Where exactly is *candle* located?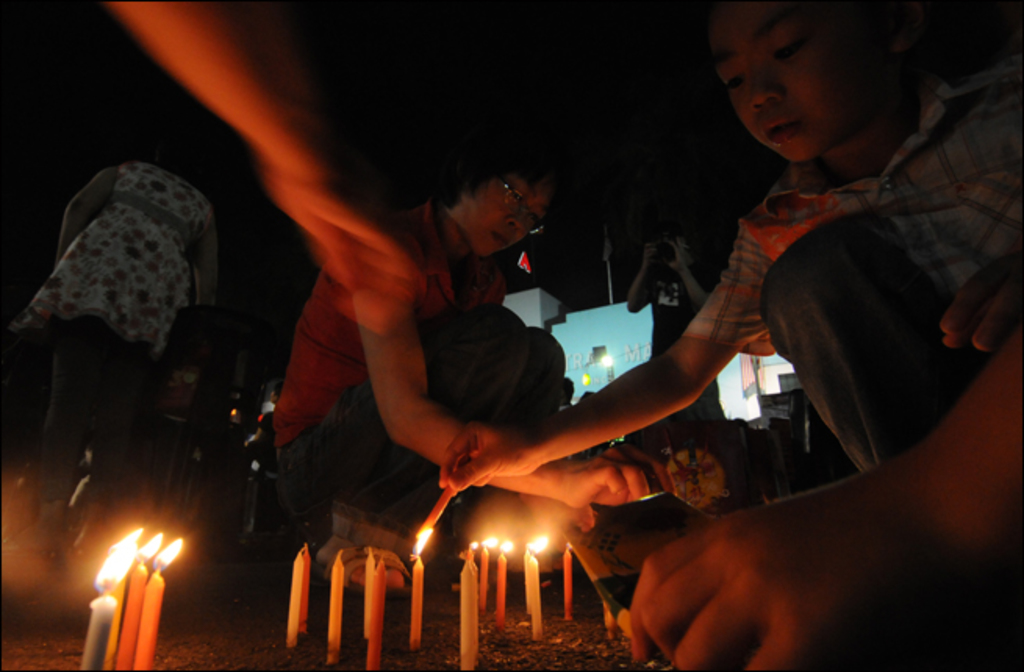
Its bounding box is bbox=[328, 549, 346, 659].
